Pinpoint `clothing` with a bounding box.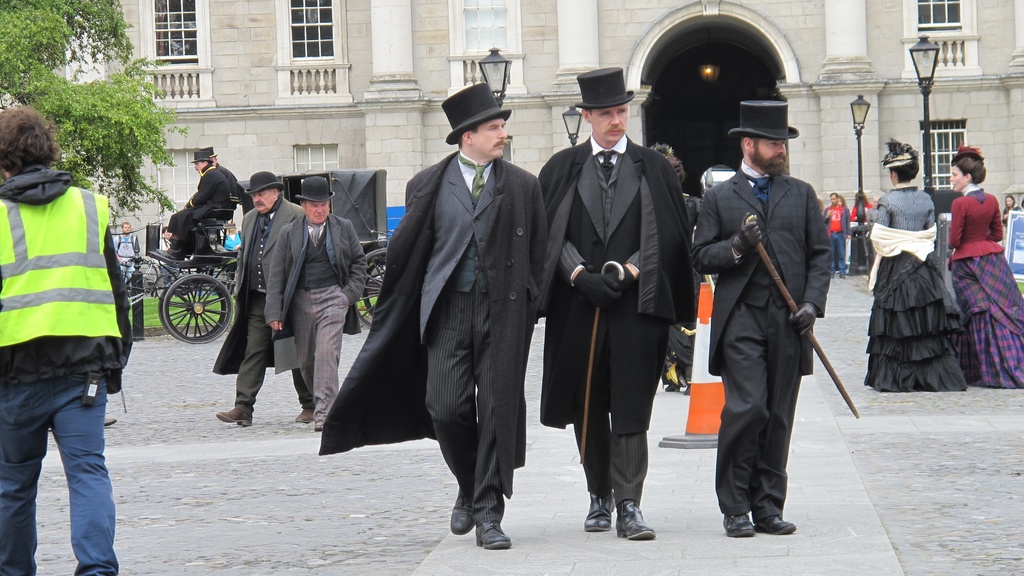
850,198,875,259.
